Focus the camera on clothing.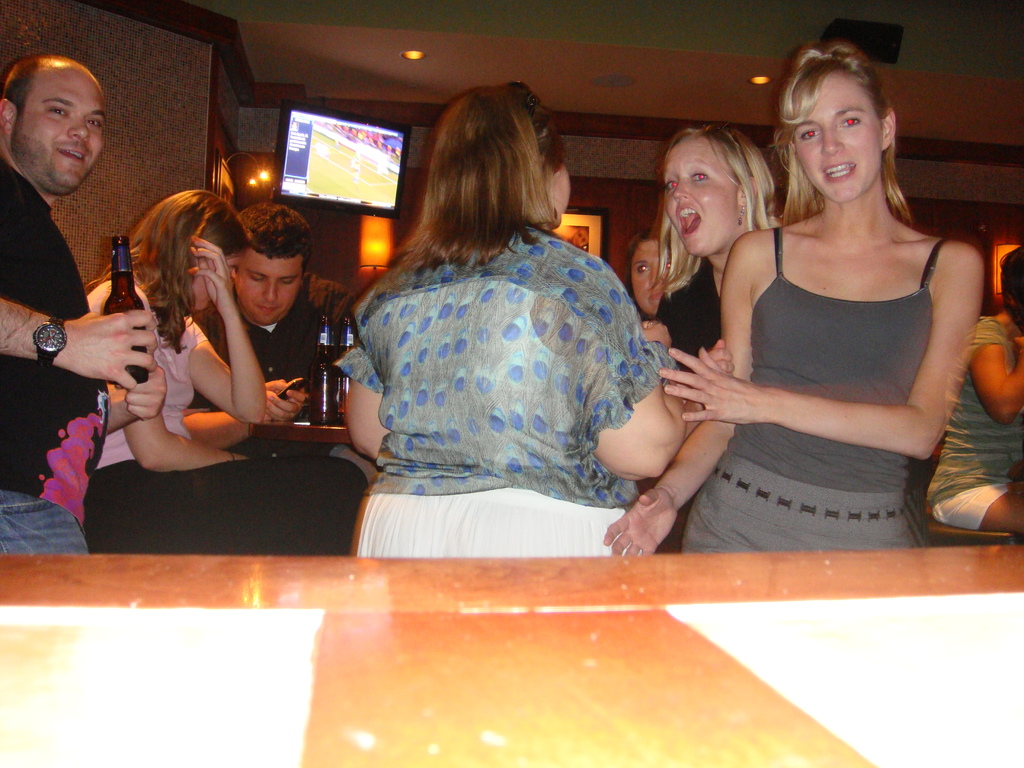
Focus region: bbox=(86, 286, 377, 560).
